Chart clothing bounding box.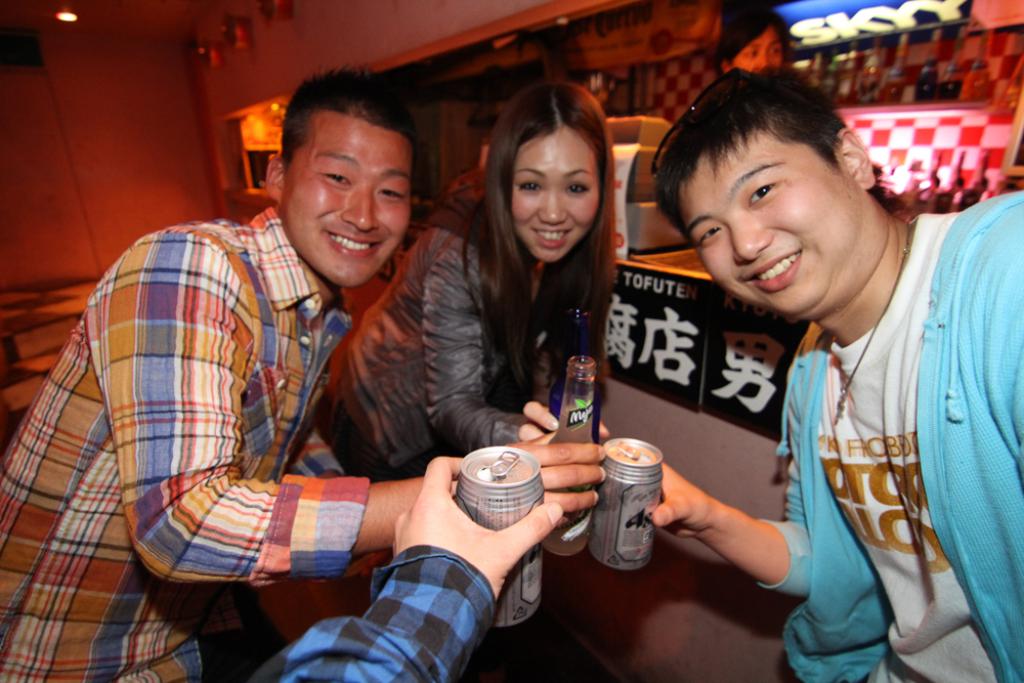
Charted: Rect(0, 206, 381, 682).
